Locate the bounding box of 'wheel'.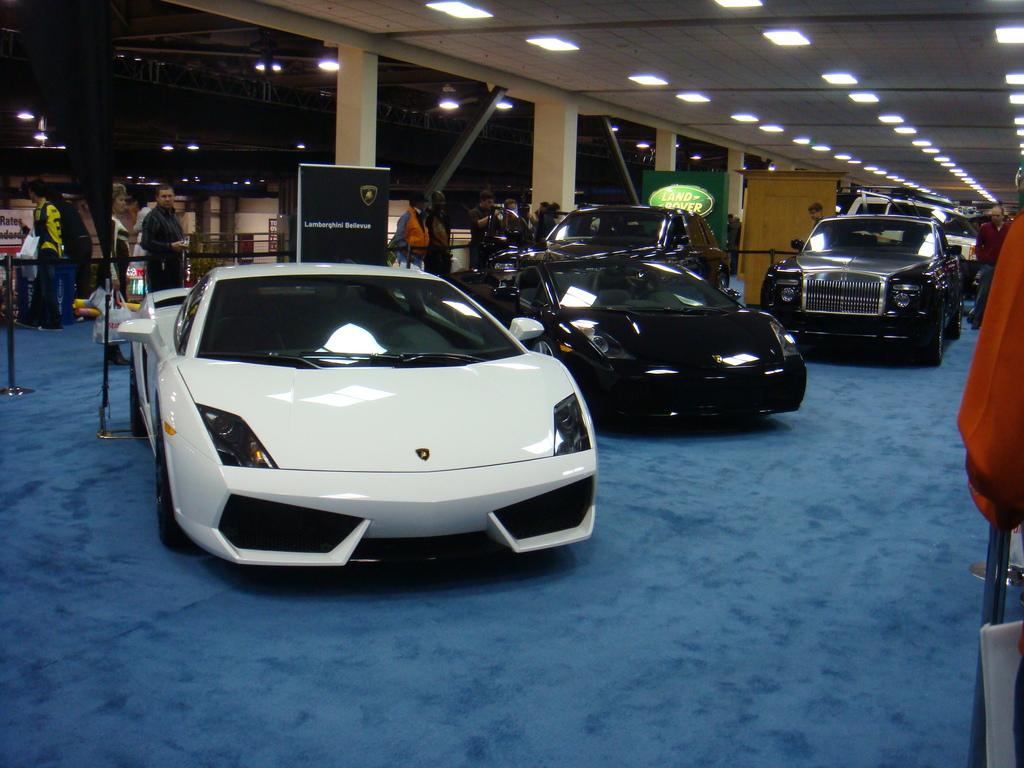
Bounding box: 149 417 196 558.
